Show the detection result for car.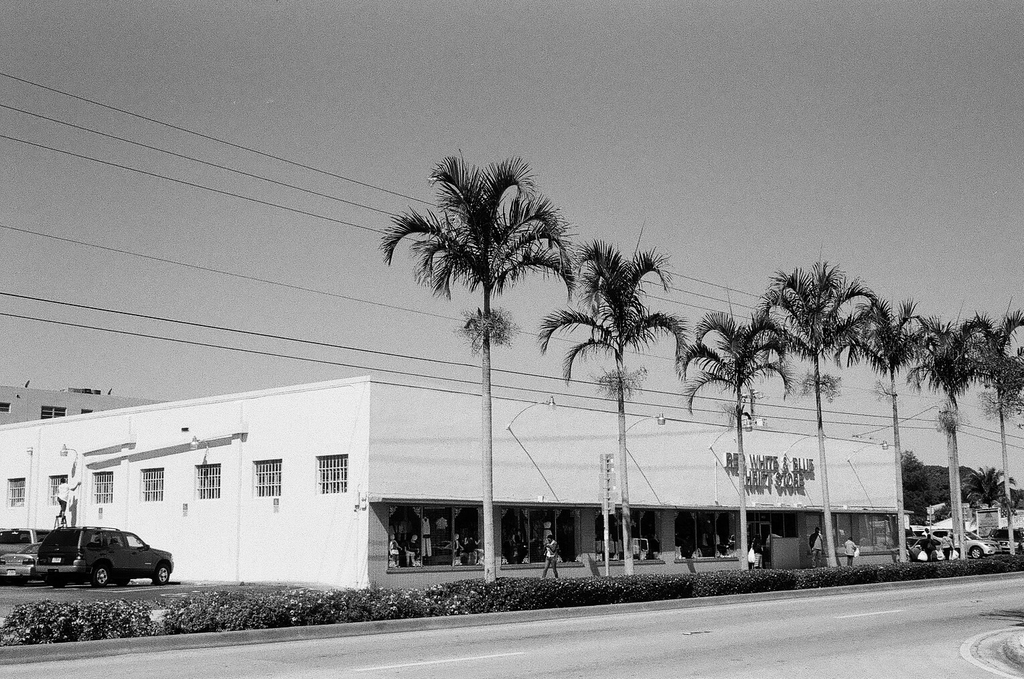
(left=908, top=528, right=1003, bottom=558).
